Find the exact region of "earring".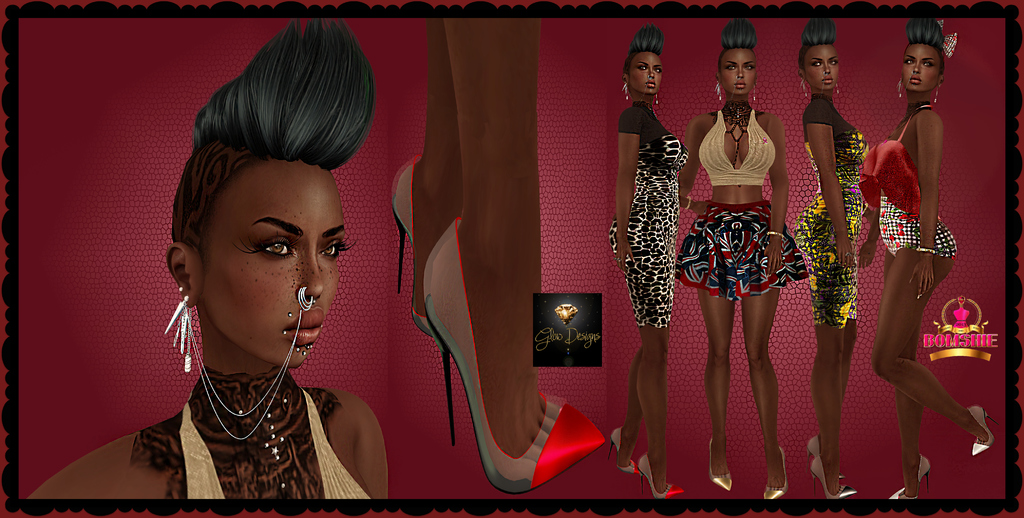
Exact region: {"x1": 896, "y1": 74, "x2": 902, "y2": 101}.
